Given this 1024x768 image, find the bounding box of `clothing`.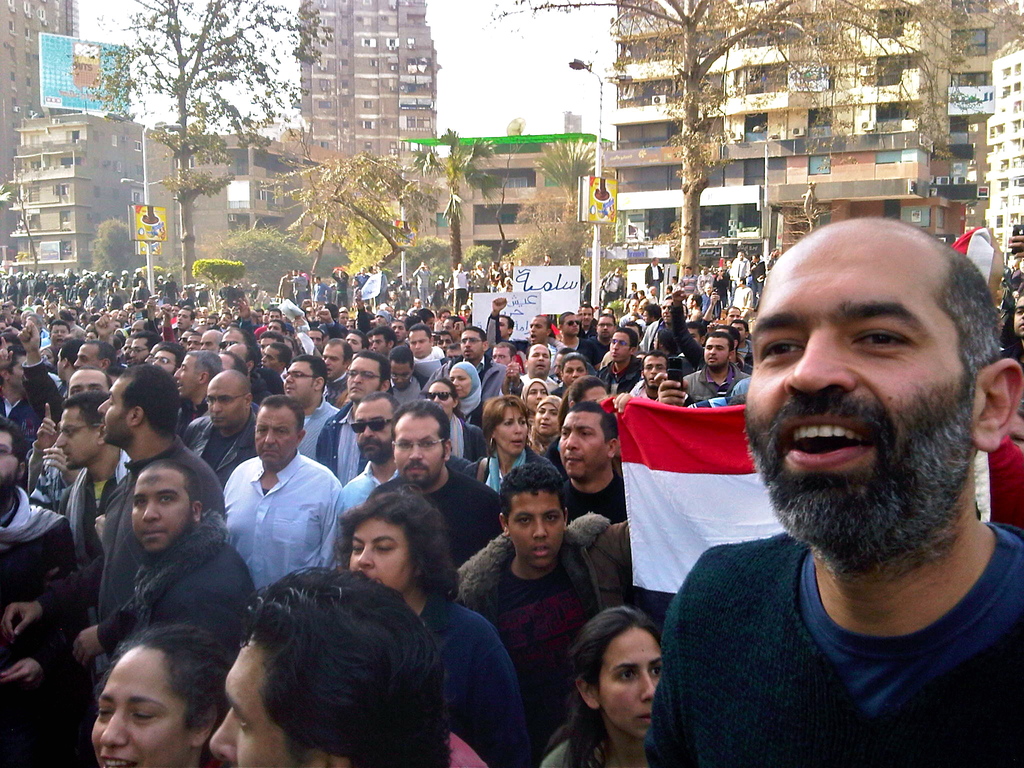
[x1=462, y1=510, x2=614, y2=767].
